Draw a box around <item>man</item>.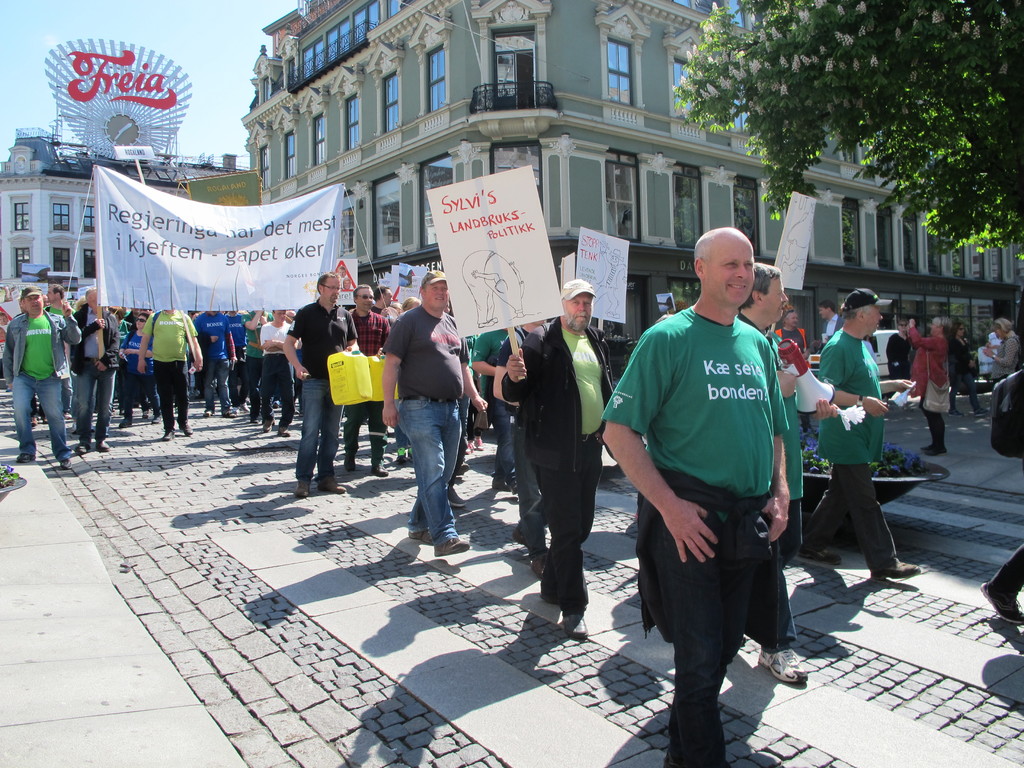
detection(42, 285, 84, 428).
